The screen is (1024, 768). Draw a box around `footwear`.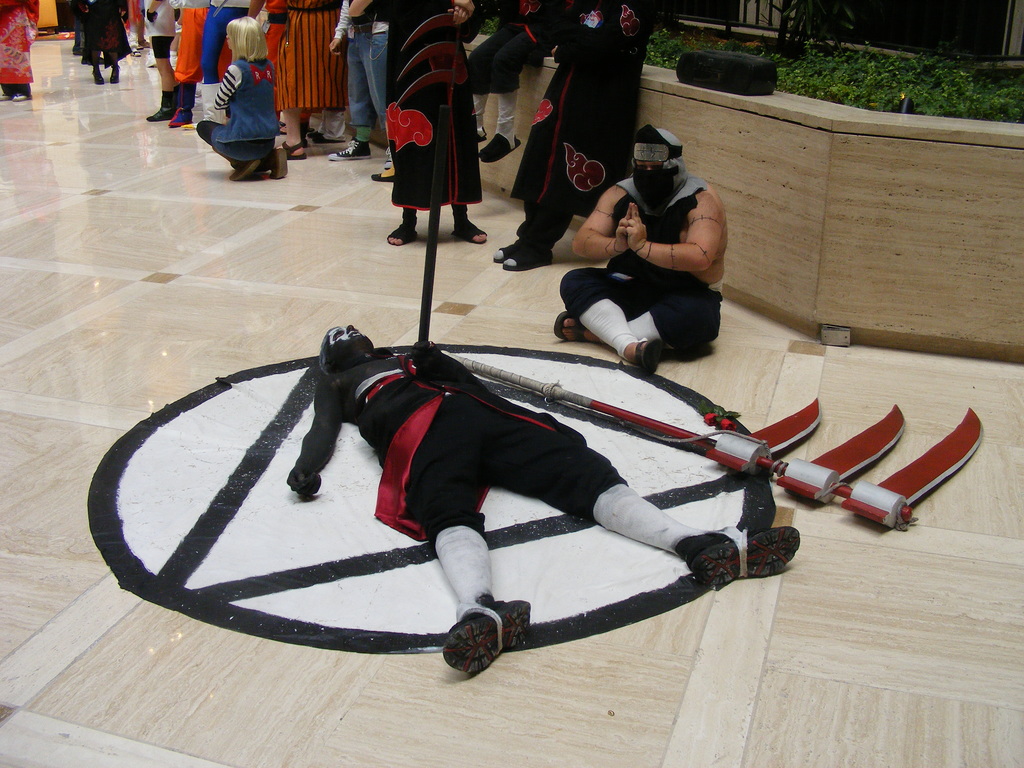
x1=223 y1=155 x2=251 y2=182.
